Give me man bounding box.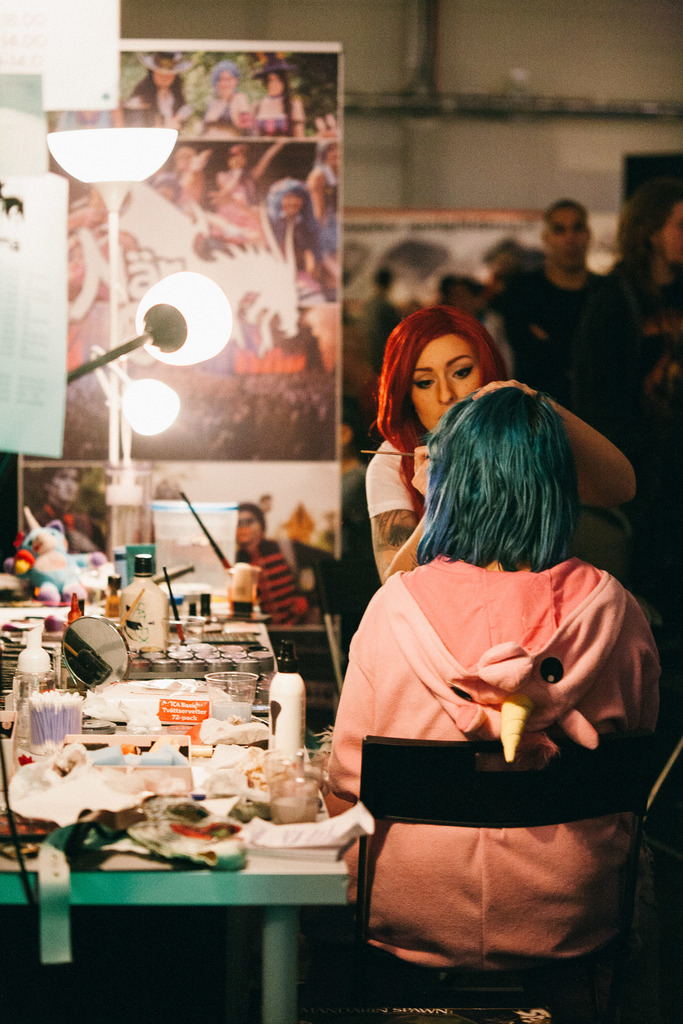
(308,140,343,218).
